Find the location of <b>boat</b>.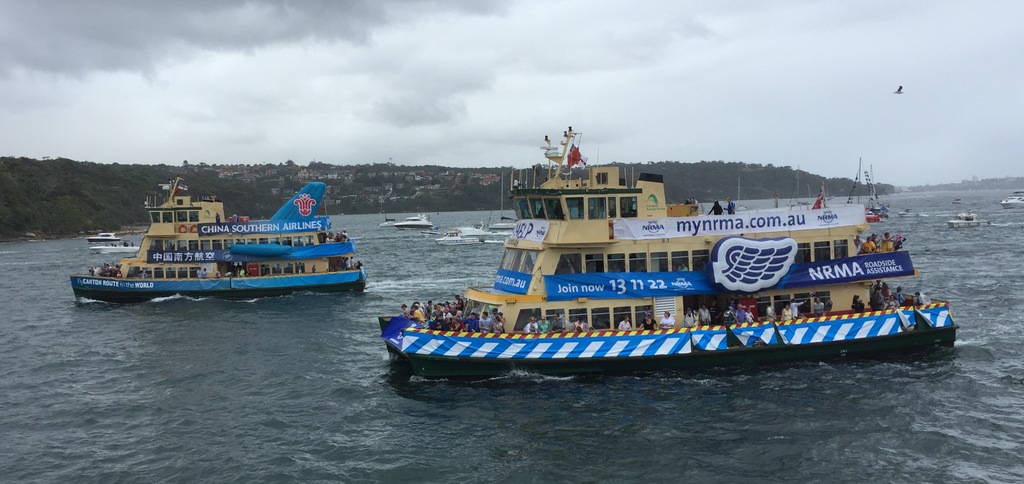
Location: [387,214,436,229].
